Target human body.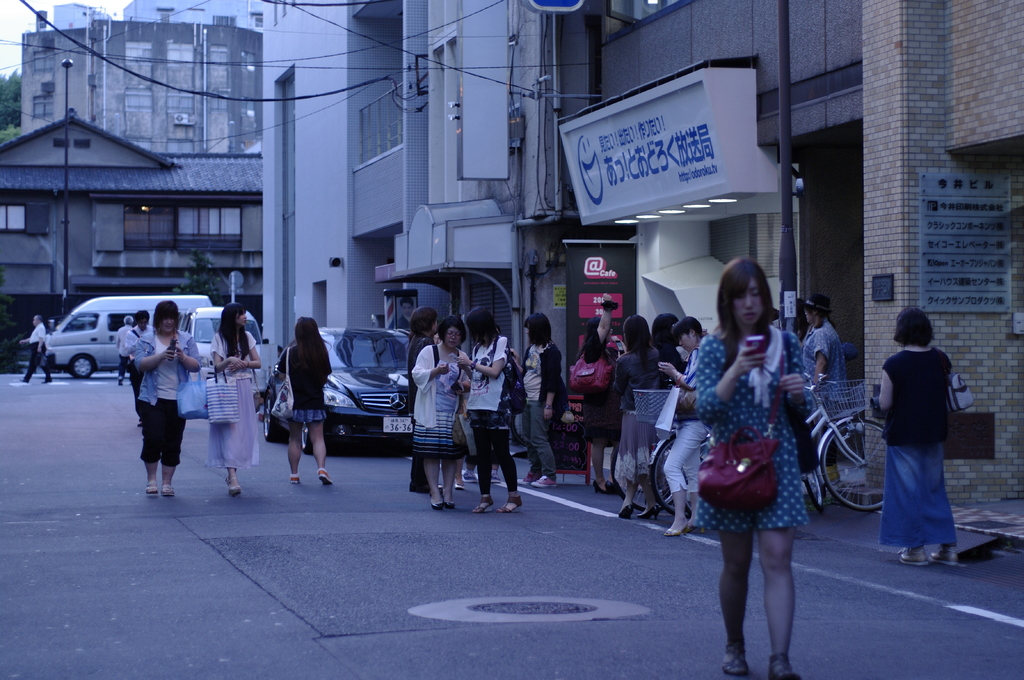
Target region: locate(566, 296, 628, 500).
